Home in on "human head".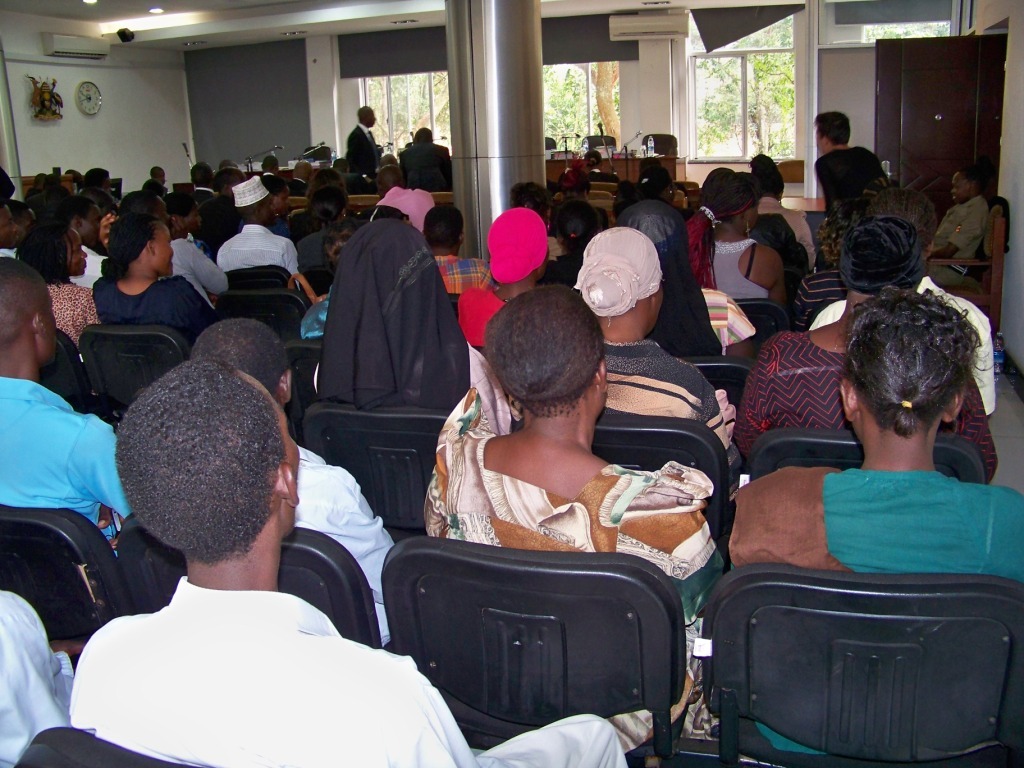
Homed in at locate(865, 184, 939, 260).
